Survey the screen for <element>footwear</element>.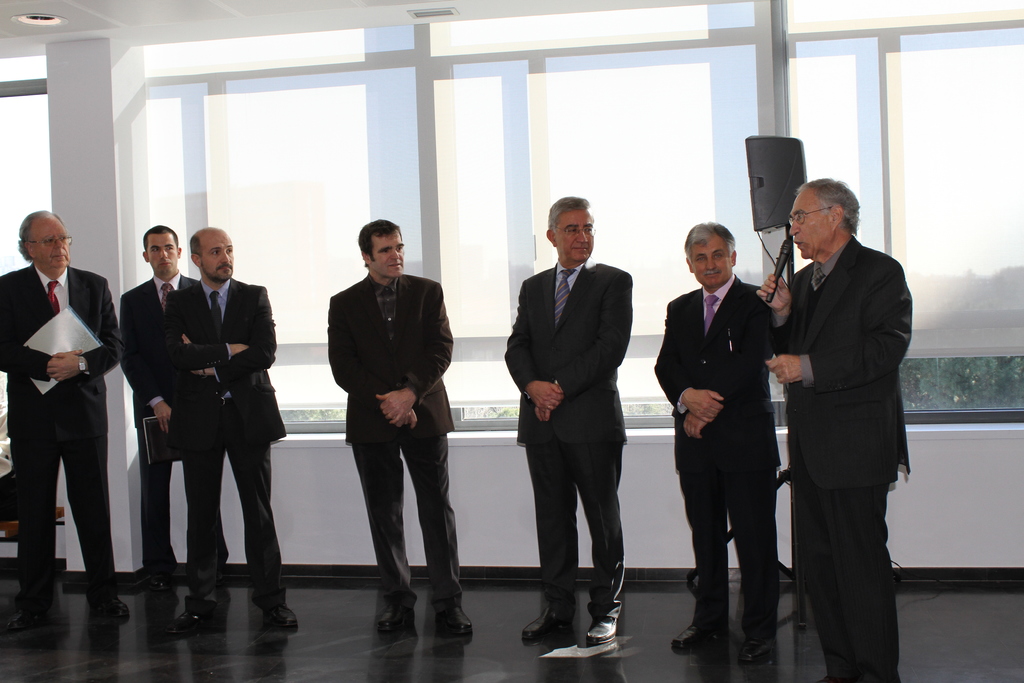
Survey found: region(435, 605, 474, 636).
